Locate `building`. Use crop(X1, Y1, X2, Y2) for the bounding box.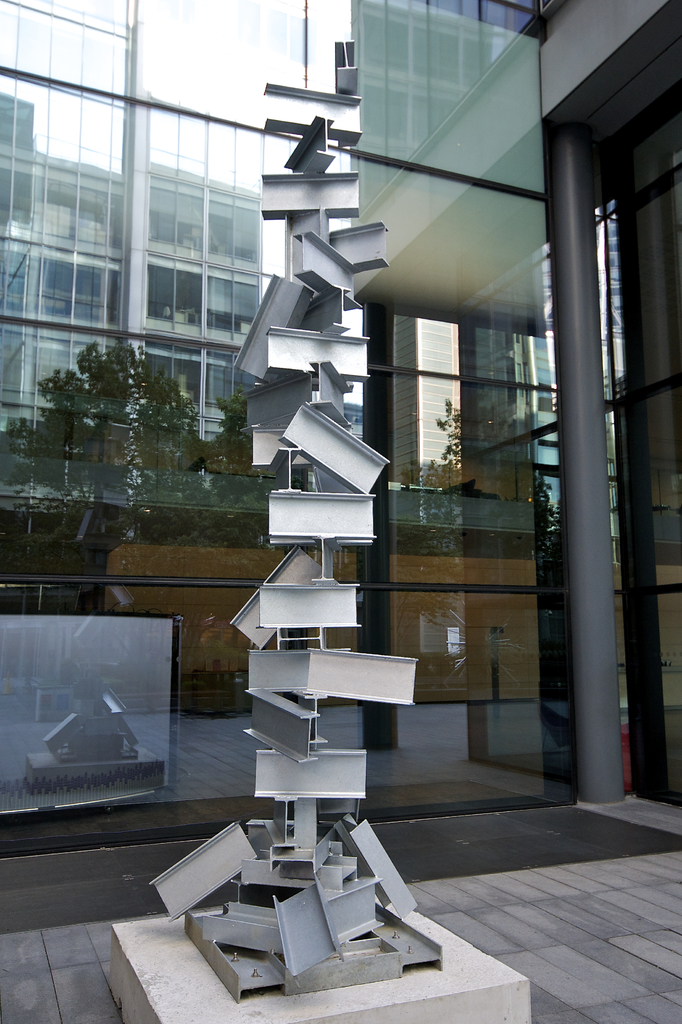
crop(0, 0, 644, 792).
